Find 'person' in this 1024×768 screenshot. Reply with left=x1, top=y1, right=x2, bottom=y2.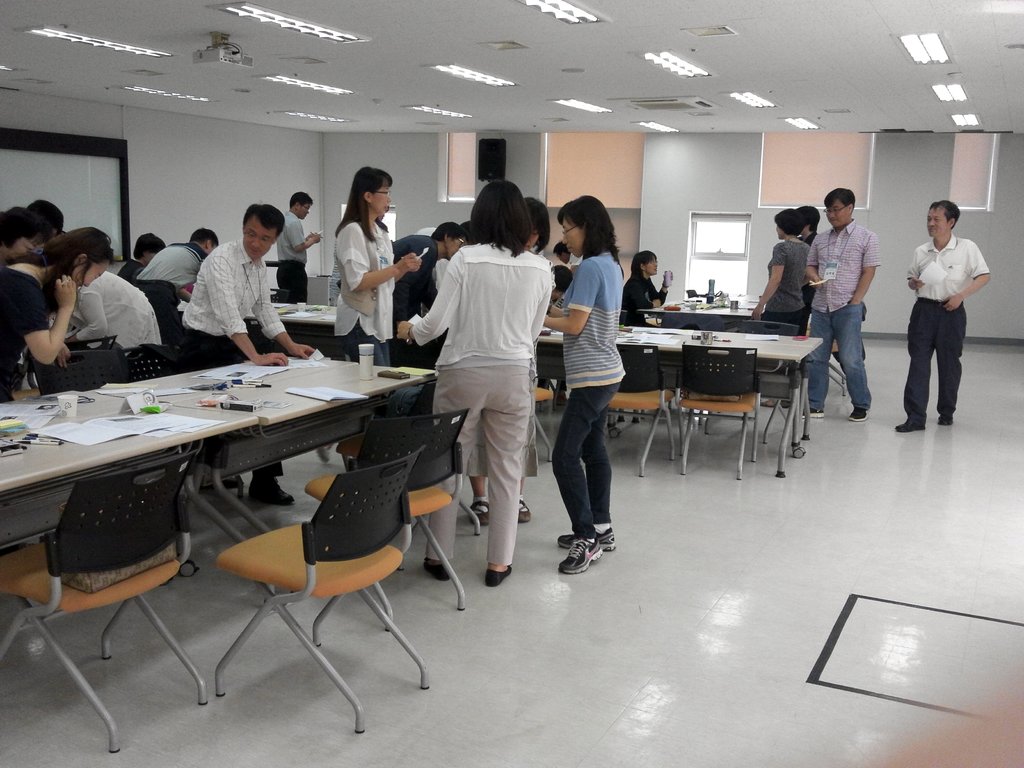
left=397, top=168, right=538, bottom=588.
